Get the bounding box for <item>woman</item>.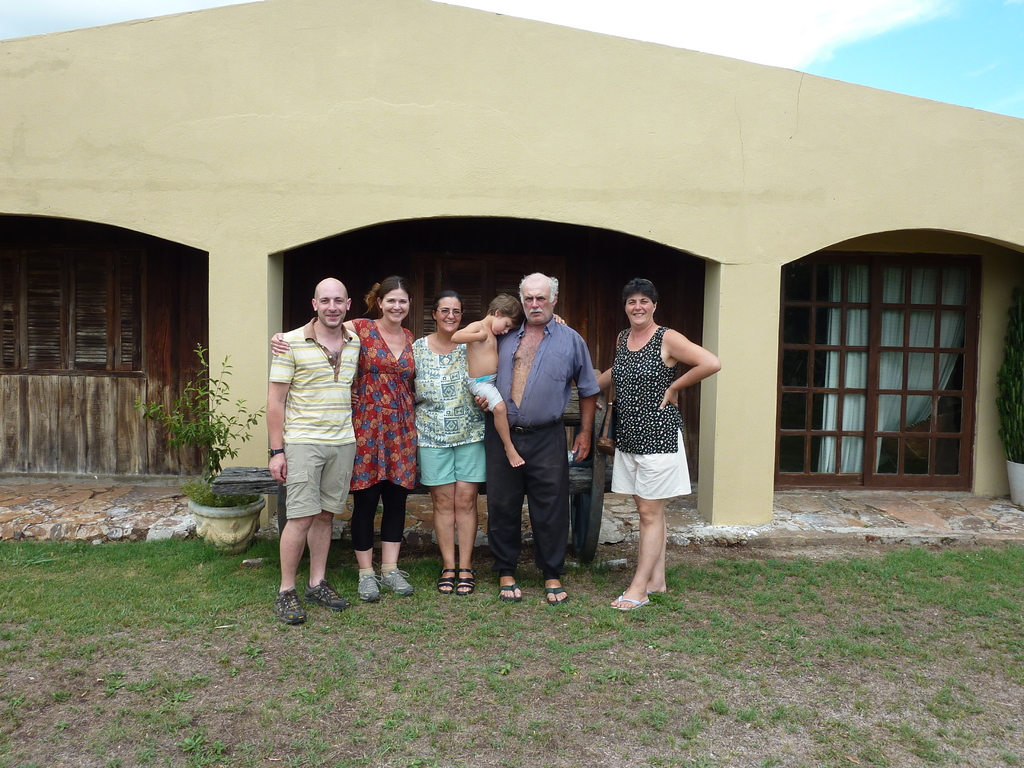
box(346, 294, 485, 593).
